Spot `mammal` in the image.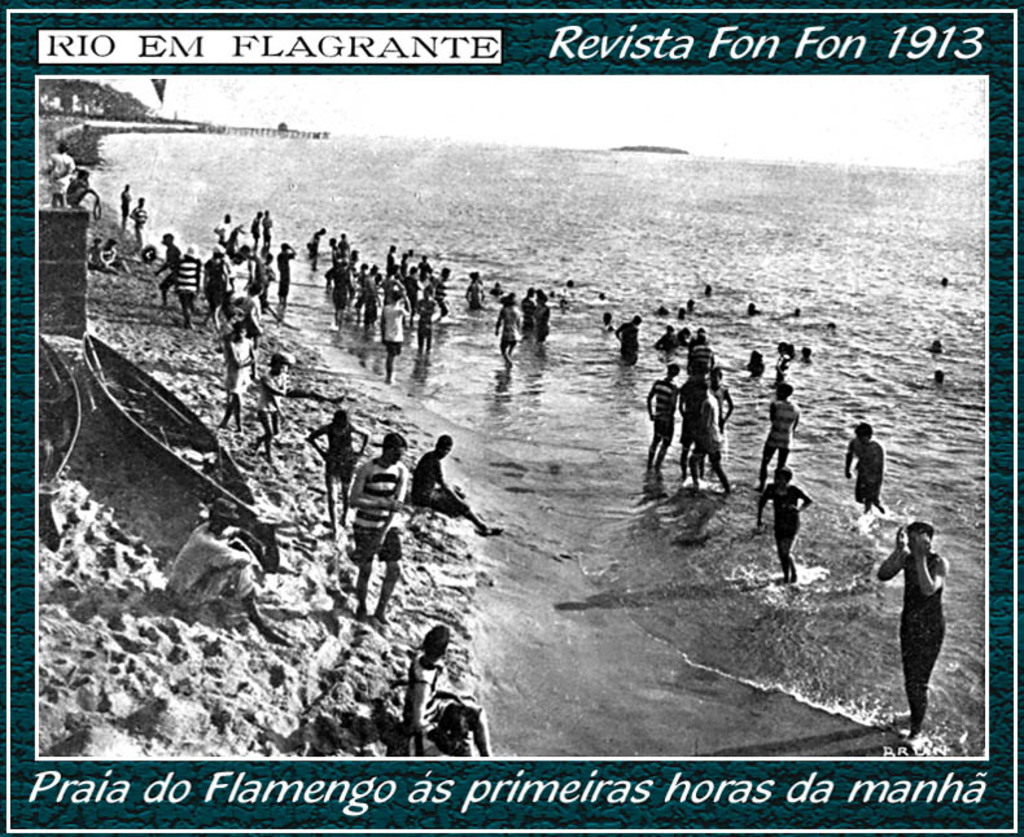
`mammal` found at (left=235, top=253, right=248, bottom=271).
